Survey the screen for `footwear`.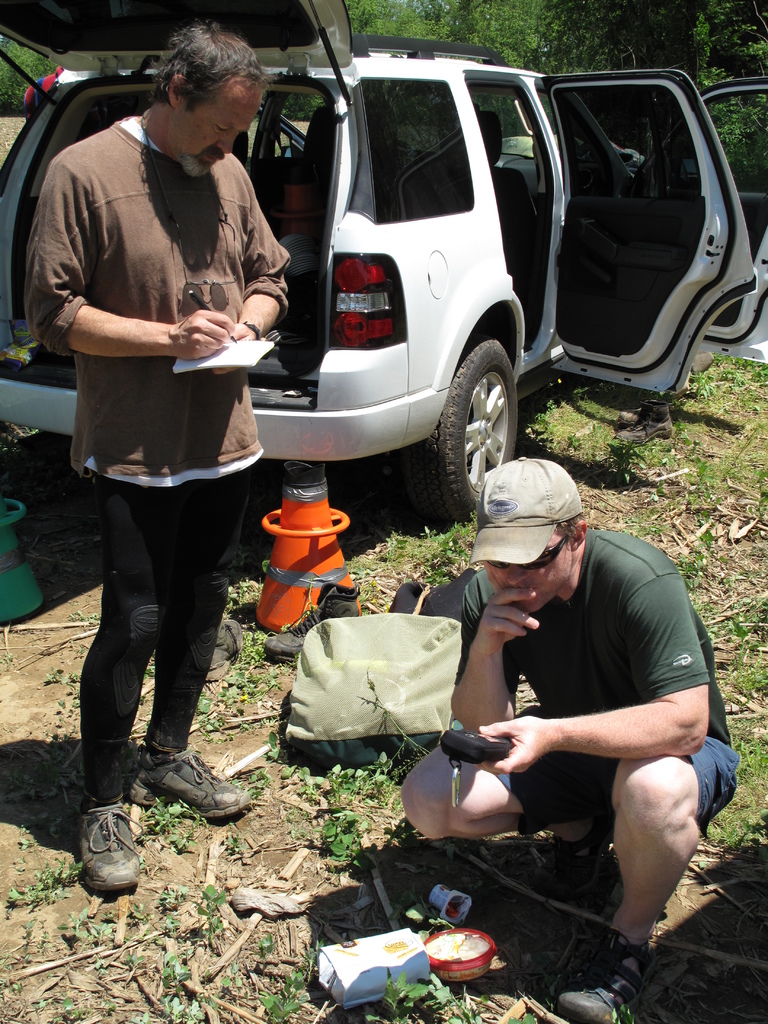
Survey found: select_region(143, 748, 251, 822).
